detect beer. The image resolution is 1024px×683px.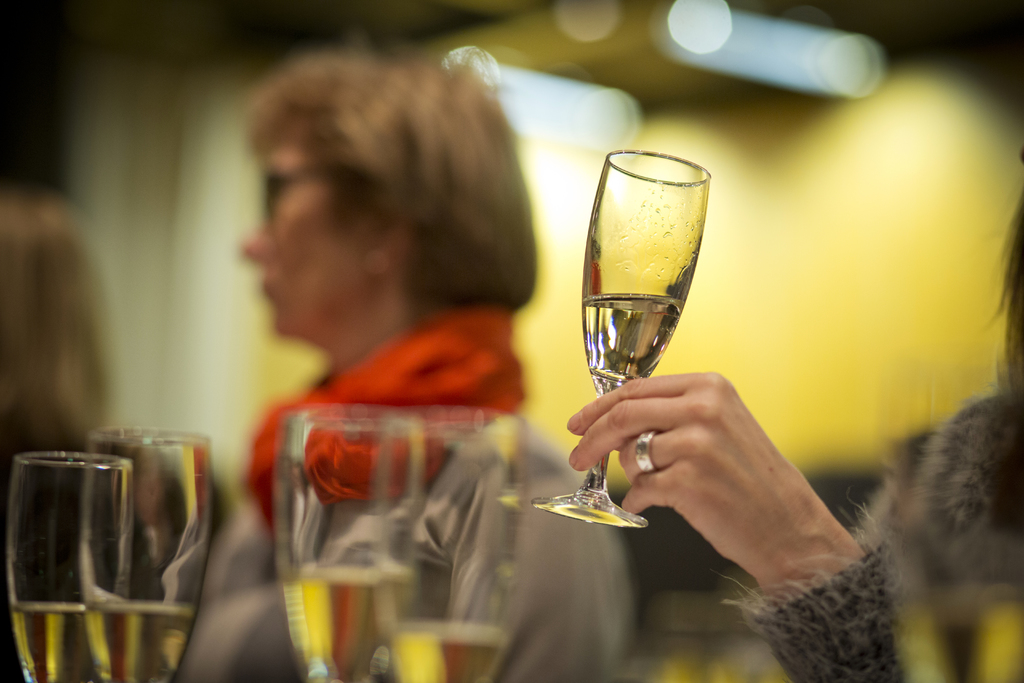
{"x1": 278, "y1": 570, "x2": 413, "y2": 682}.
